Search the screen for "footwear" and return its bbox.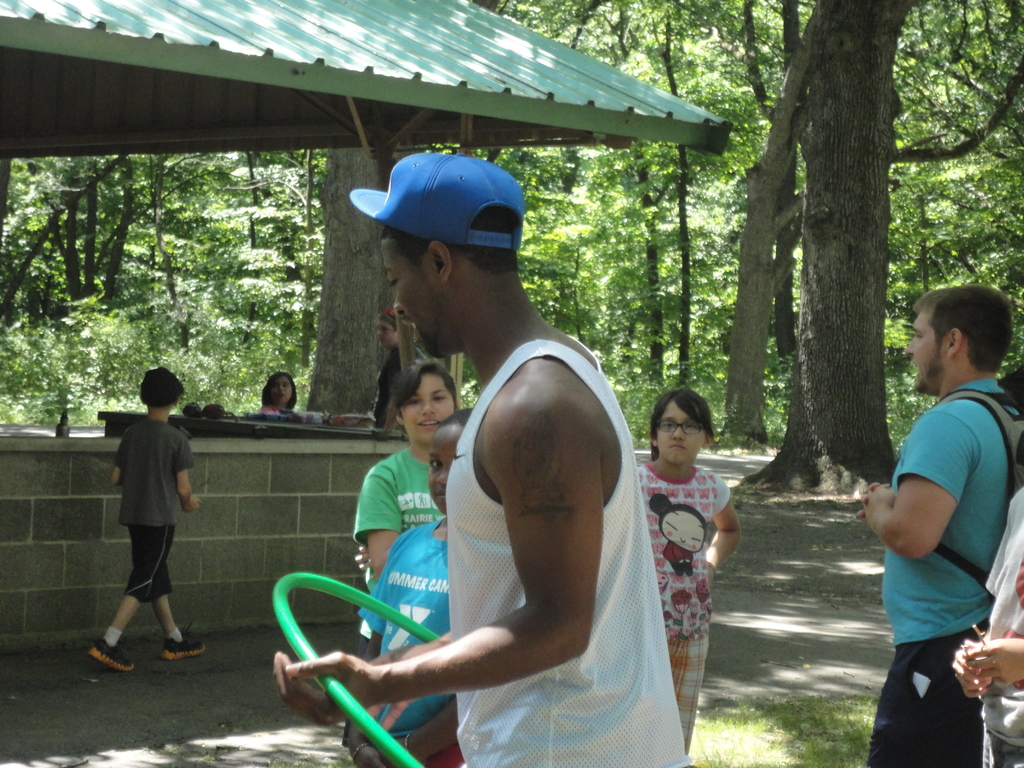
Found: Rect(161, 626, 216, 666).
